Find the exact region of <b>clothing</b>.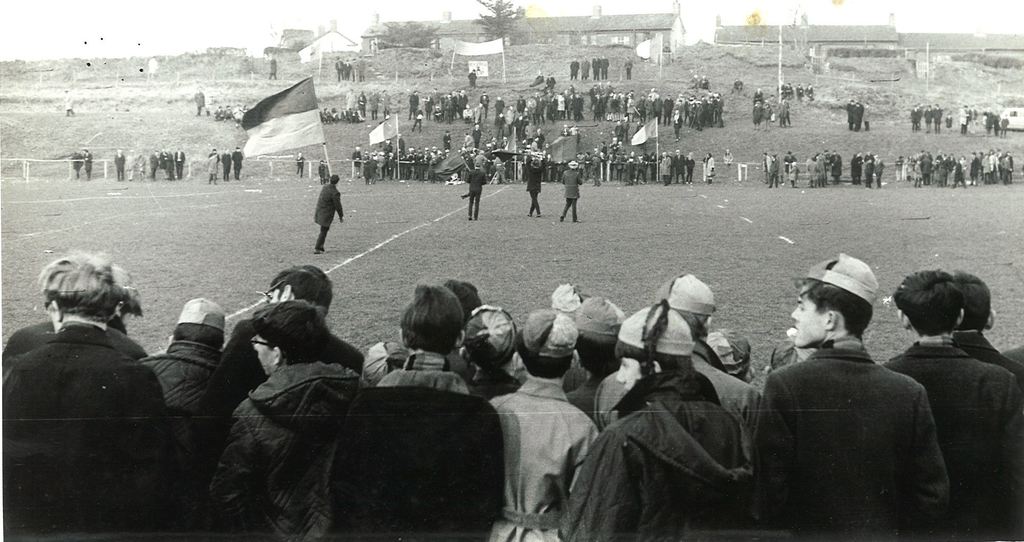
Exact region: rect(845, 103, 857, 131).
